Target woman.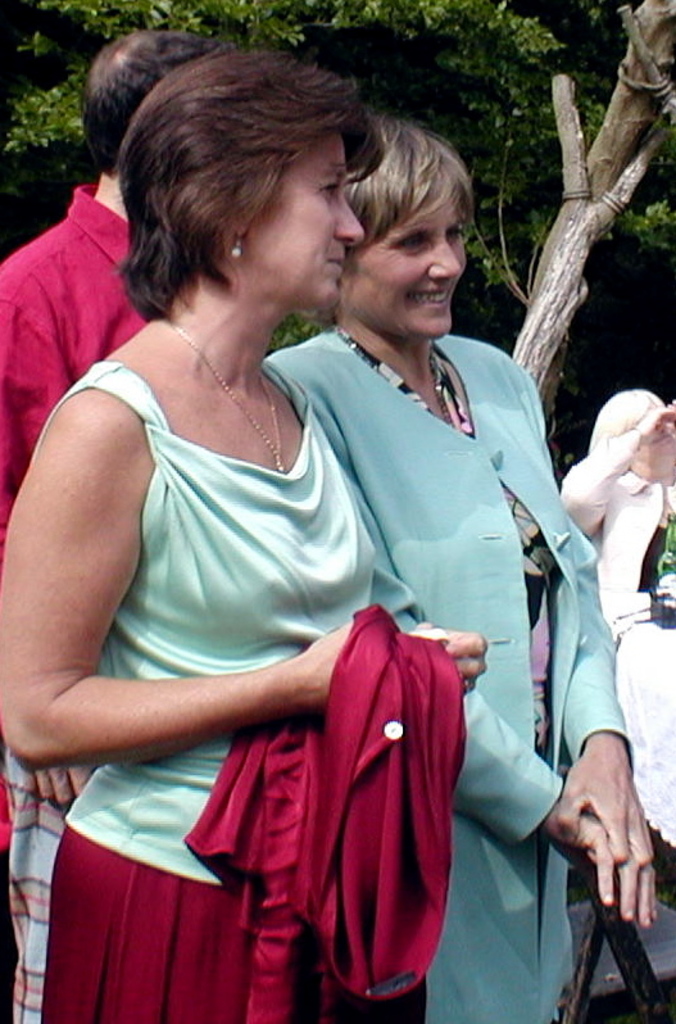
Target region: <bbox>250, 114, 648, 1023</bbox>.
